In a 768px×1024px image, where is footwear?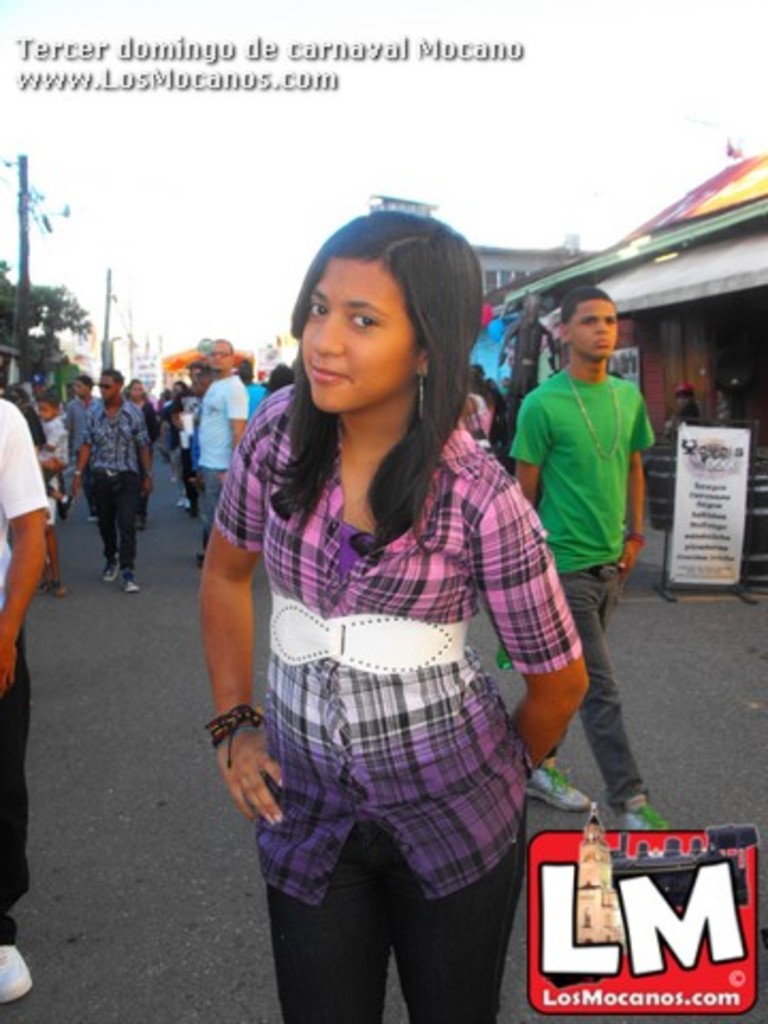
<box>100,555,122,582</box>.
